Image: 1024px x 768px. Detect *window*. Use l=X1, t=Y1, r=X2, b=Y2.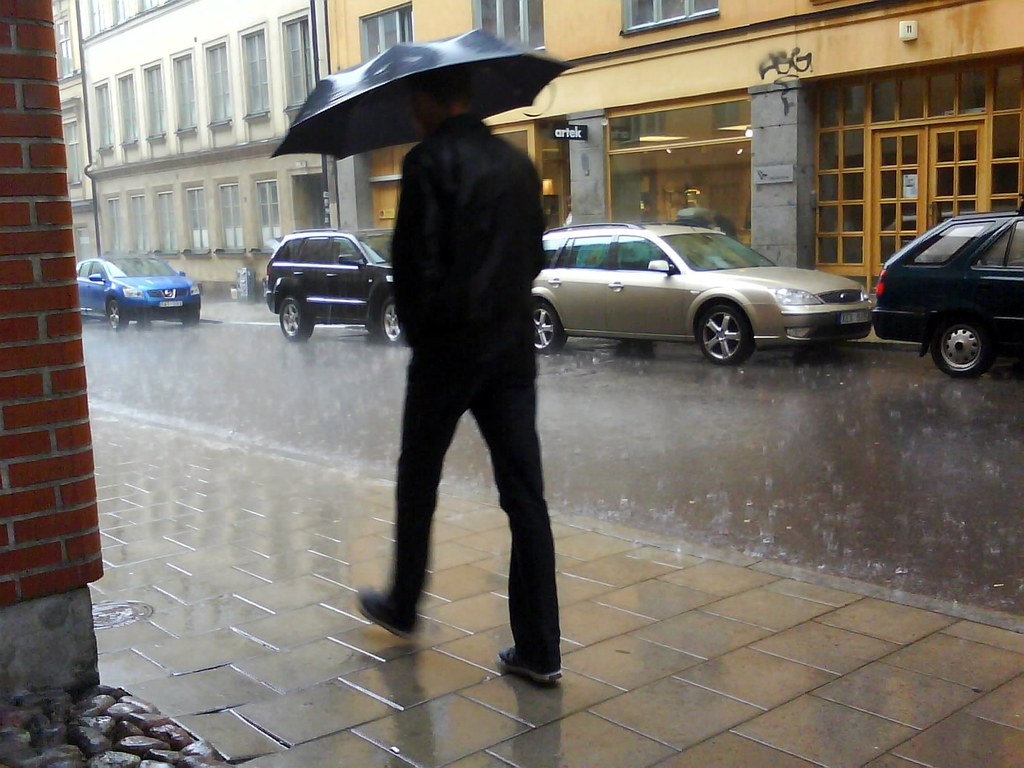
l=120, t=75, r=137, b=138.
